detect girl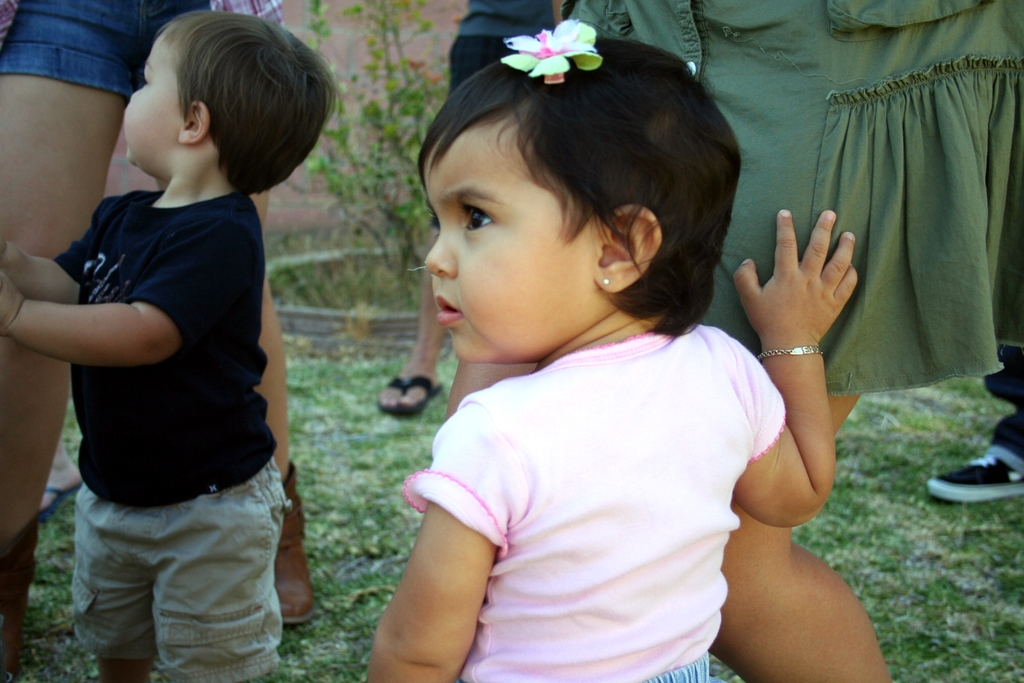
x1=365 y1=19 x2=862 y2=682
